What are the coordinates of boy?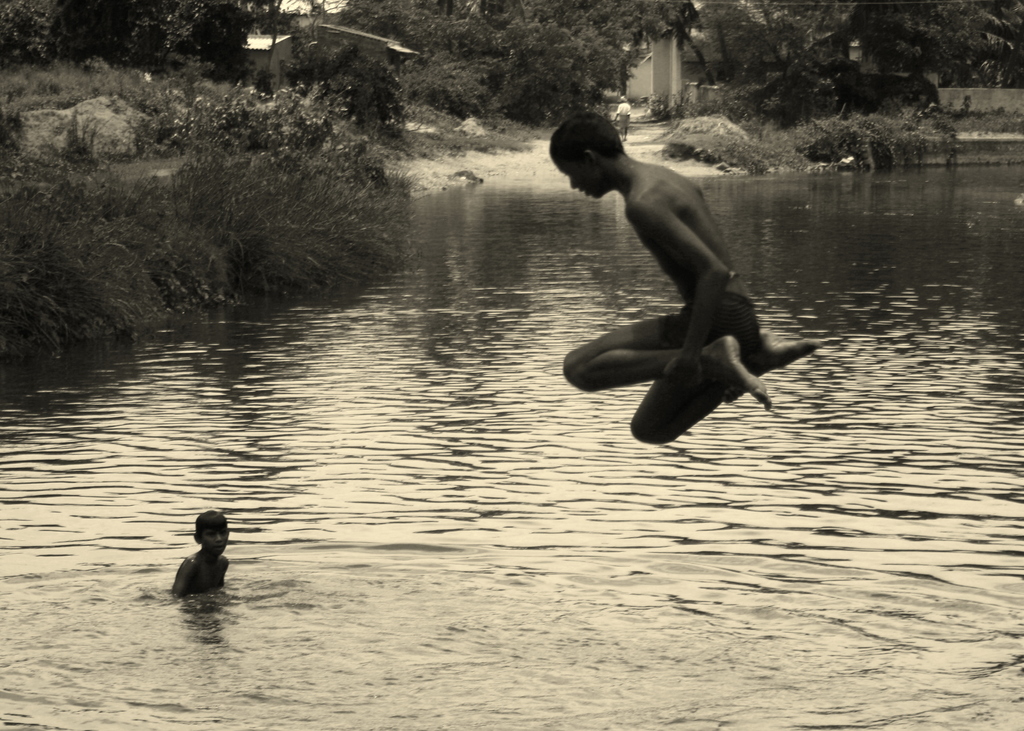
{"x1": 497, "y1": 147, "x2": 836, "y2": 446}.
